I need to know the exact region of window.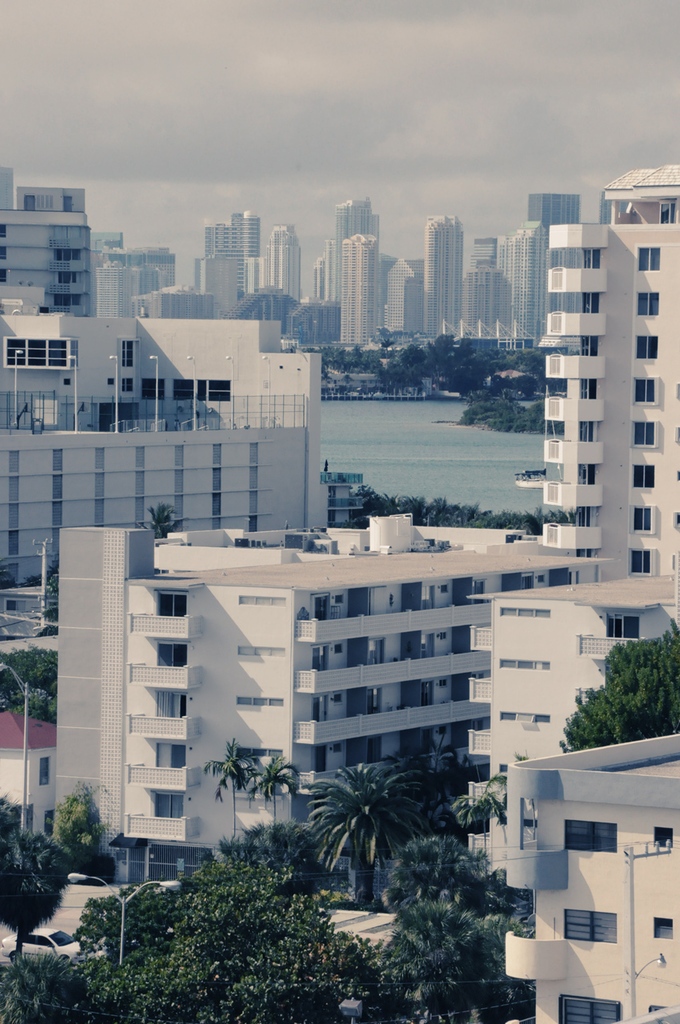
Region: locate(122, 378, 134, 391).
